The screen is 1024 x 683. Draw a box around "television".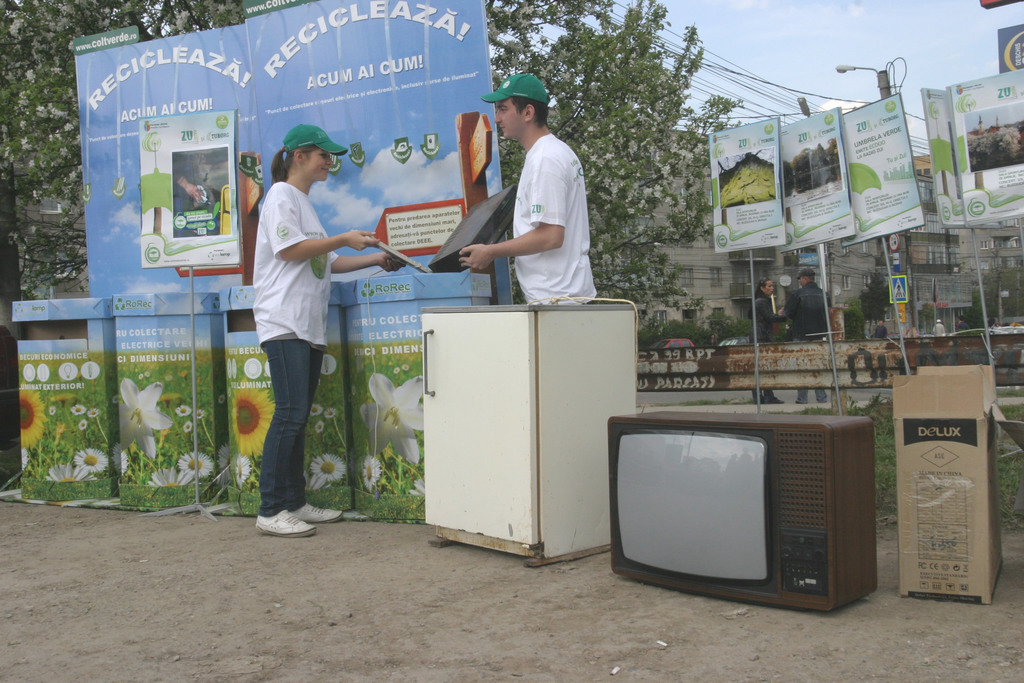
[608,411,876,612].
